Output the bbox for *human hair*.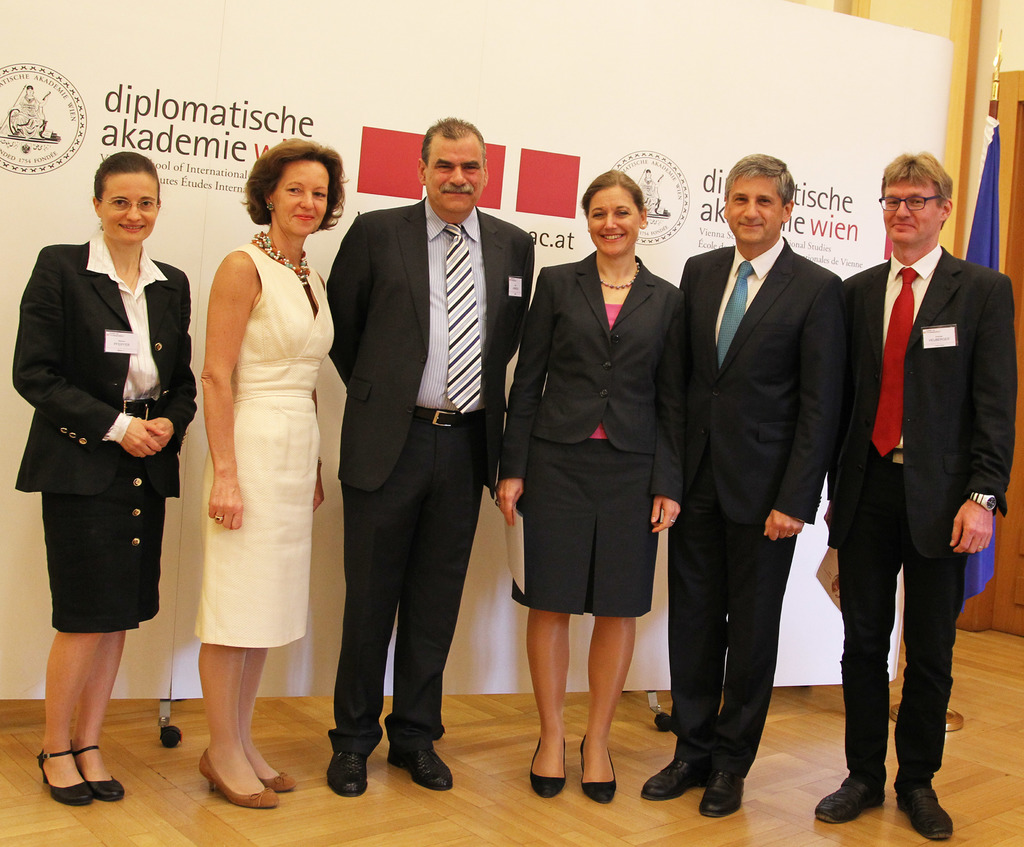
box(237, 144, 336, 245).
